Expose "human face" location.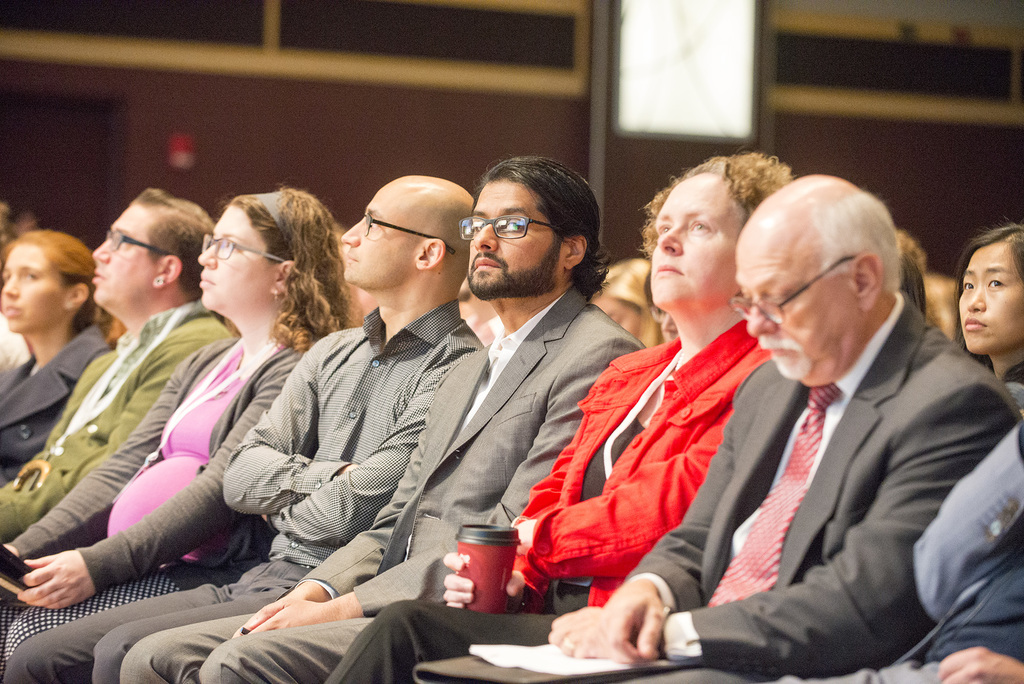
Exposed at BBox(957, 242, 1023, 354).
